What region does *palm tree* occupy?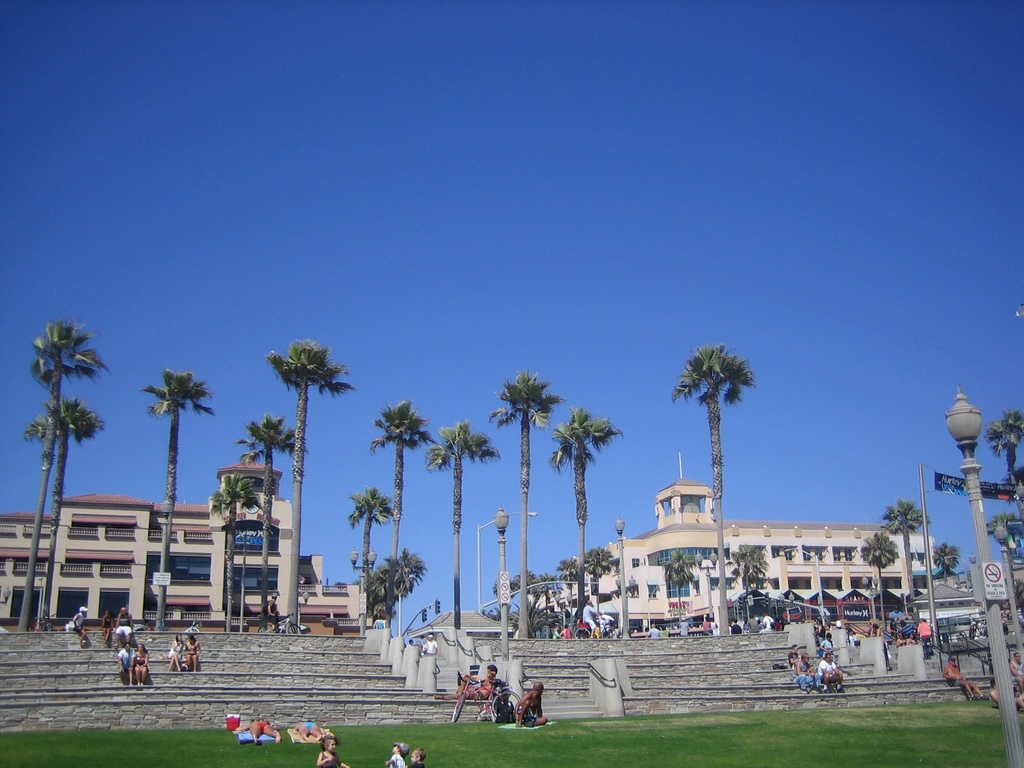
bbox=[681, 342, 755, 635].
